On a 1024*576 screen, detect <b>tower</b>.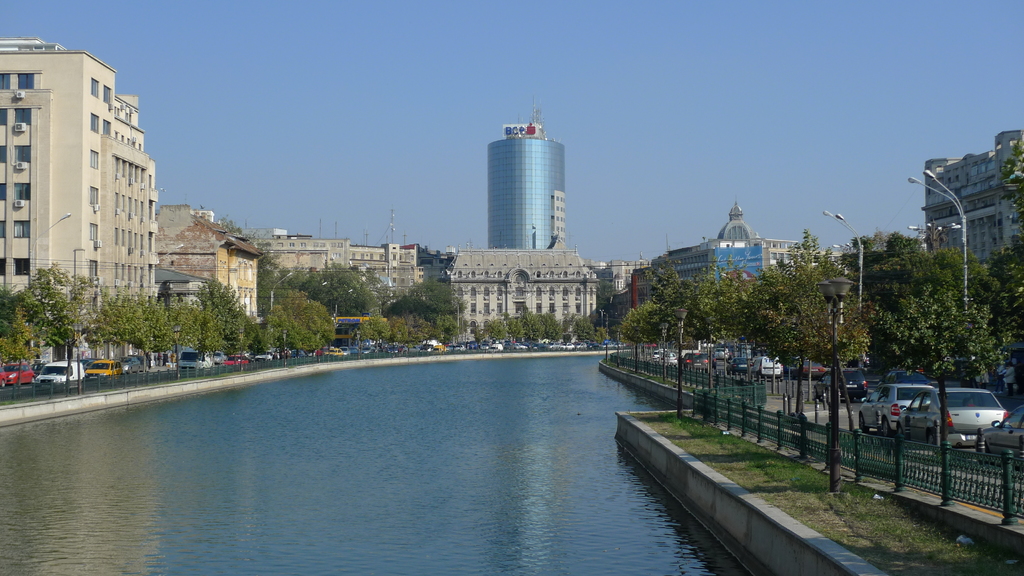
161/202/278/348.
